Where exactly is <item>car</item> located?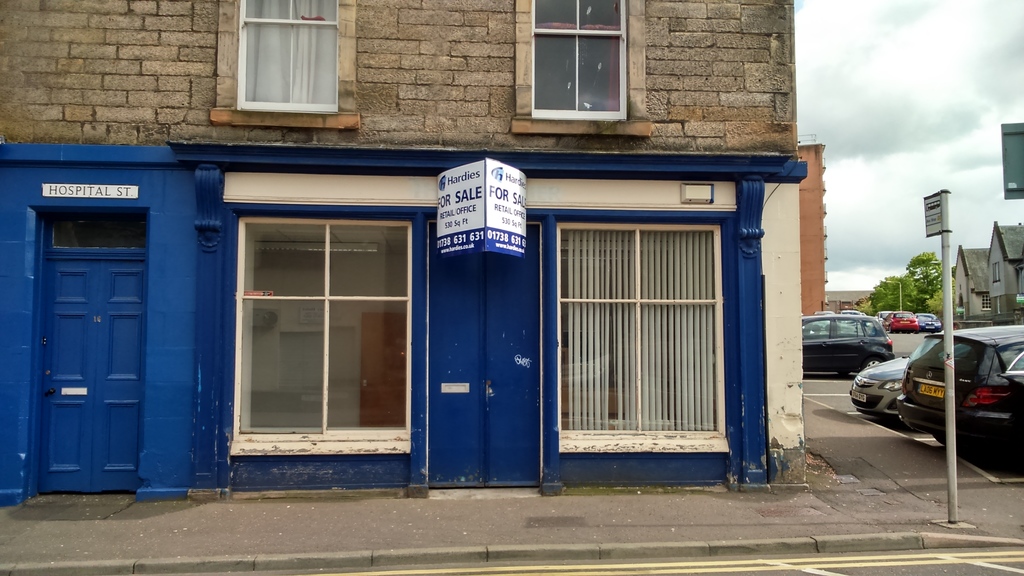
Its bounding box is {"x1": 920, "y1": 317, "x2": 941, "y2": 334}.
